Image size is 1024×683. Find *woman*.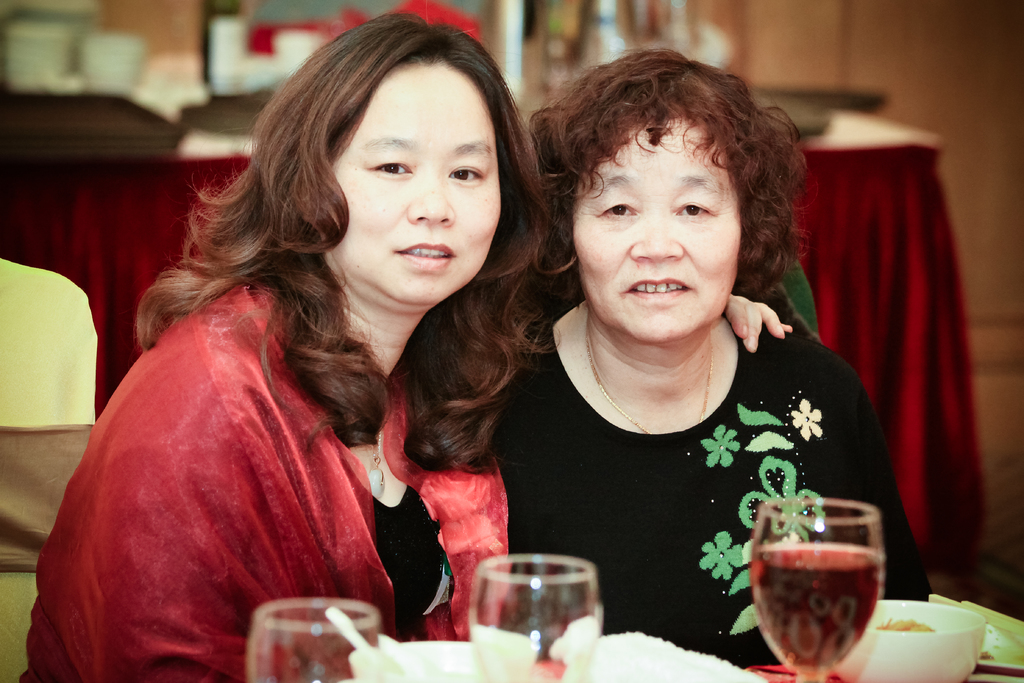
517 34 948 663.
